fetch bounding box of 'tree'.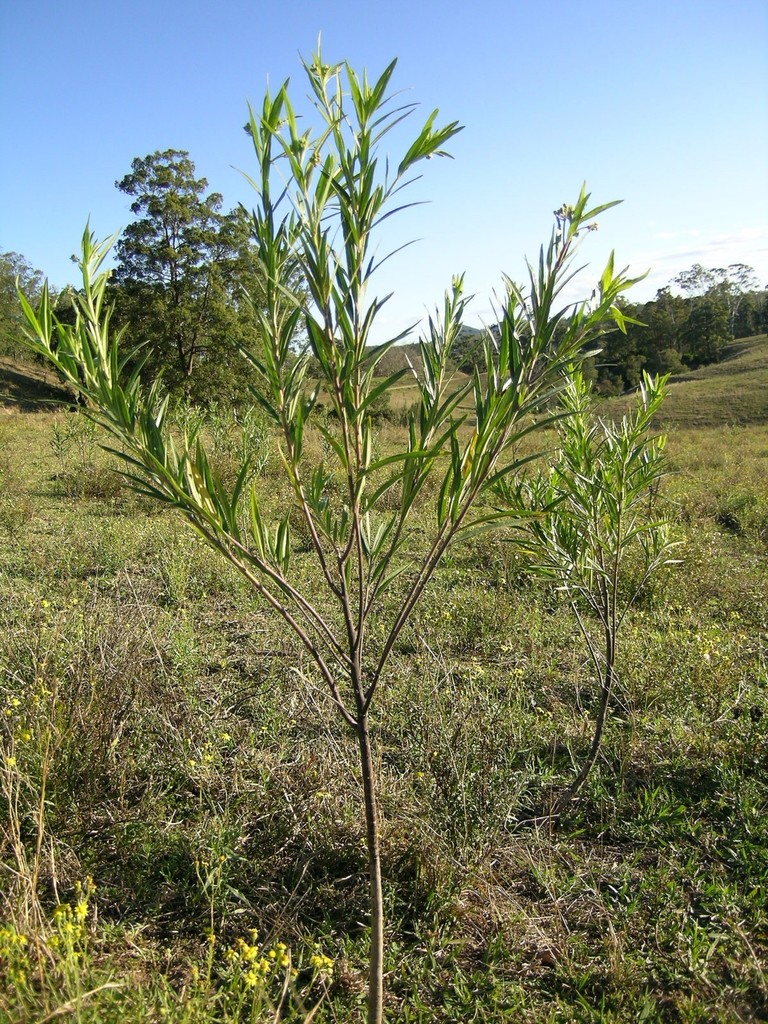
Bbox: pyautogui.locateOnScreen(67, 275, 275, 403).
